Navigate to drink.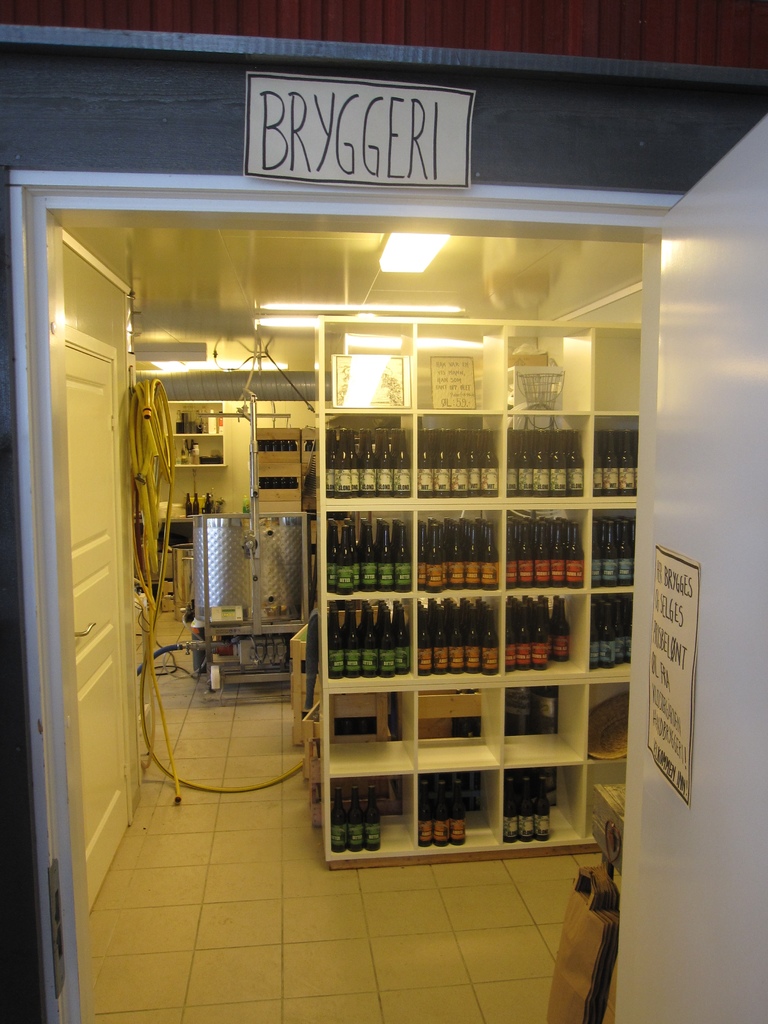
Navigation target: detection(346, 791, 363, 849).
